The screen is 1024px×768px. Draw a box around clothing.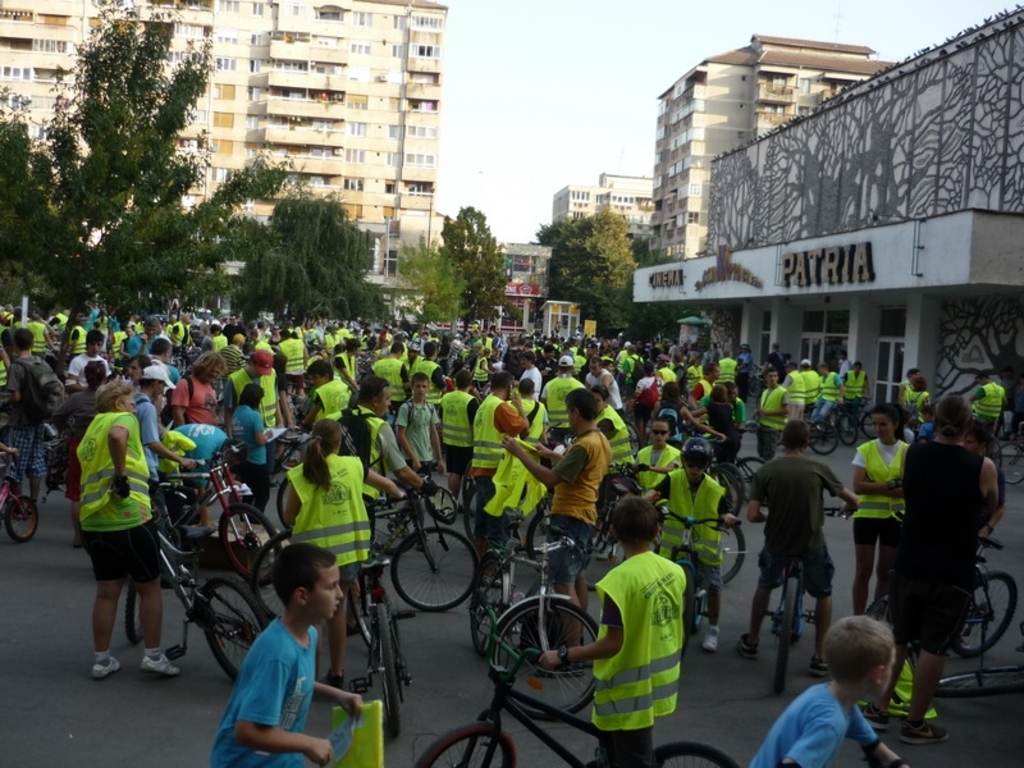
crop(434, 388, 476, 448).
